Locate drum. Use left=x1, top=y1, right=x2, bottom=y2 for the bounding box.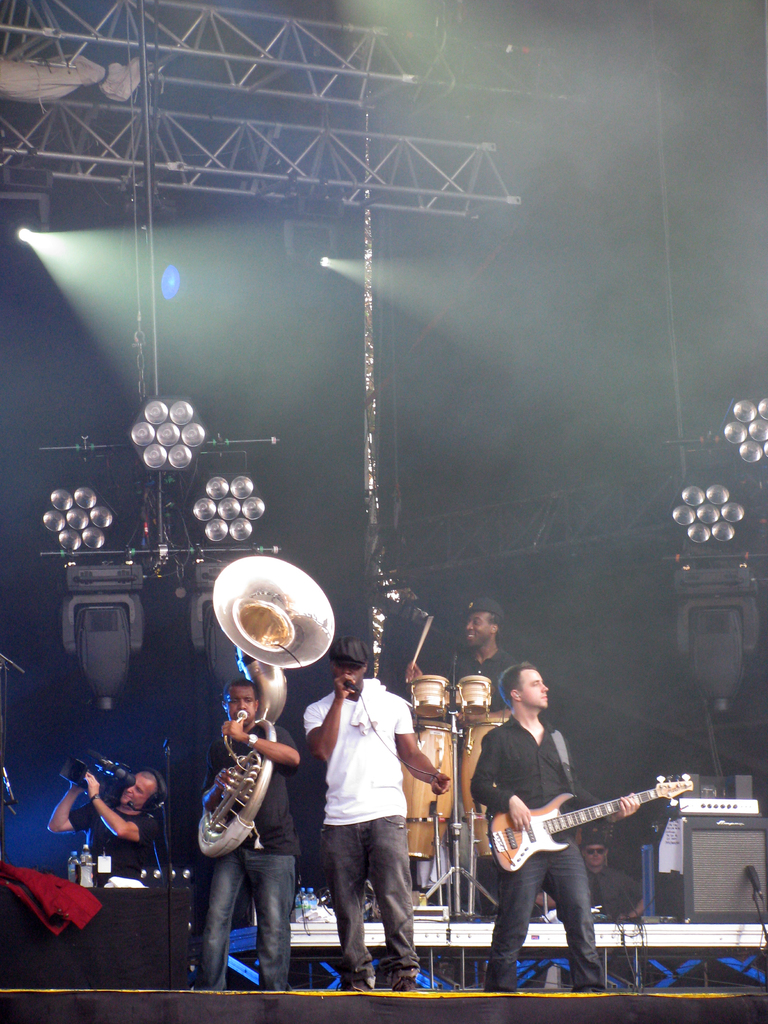
left=455, top=673, right=497, bottom=720.
